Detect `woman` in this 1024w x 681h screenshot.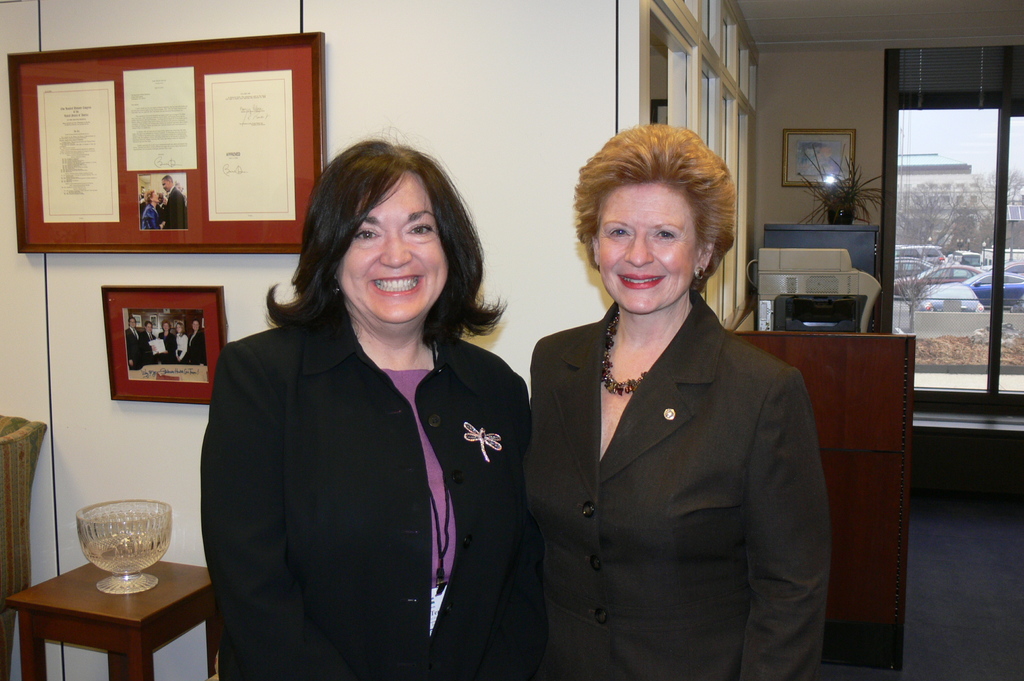
Detection: <box>141,192,168,227</box>.
